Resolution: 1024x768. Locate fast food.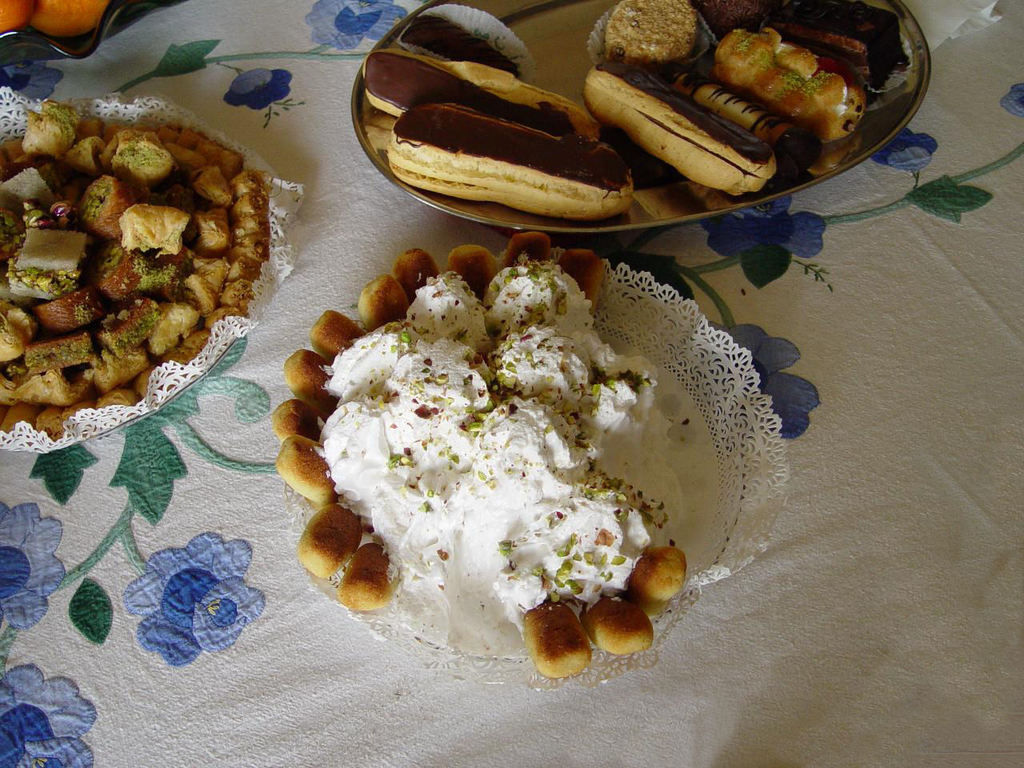
(8, 66, 263, 419).
